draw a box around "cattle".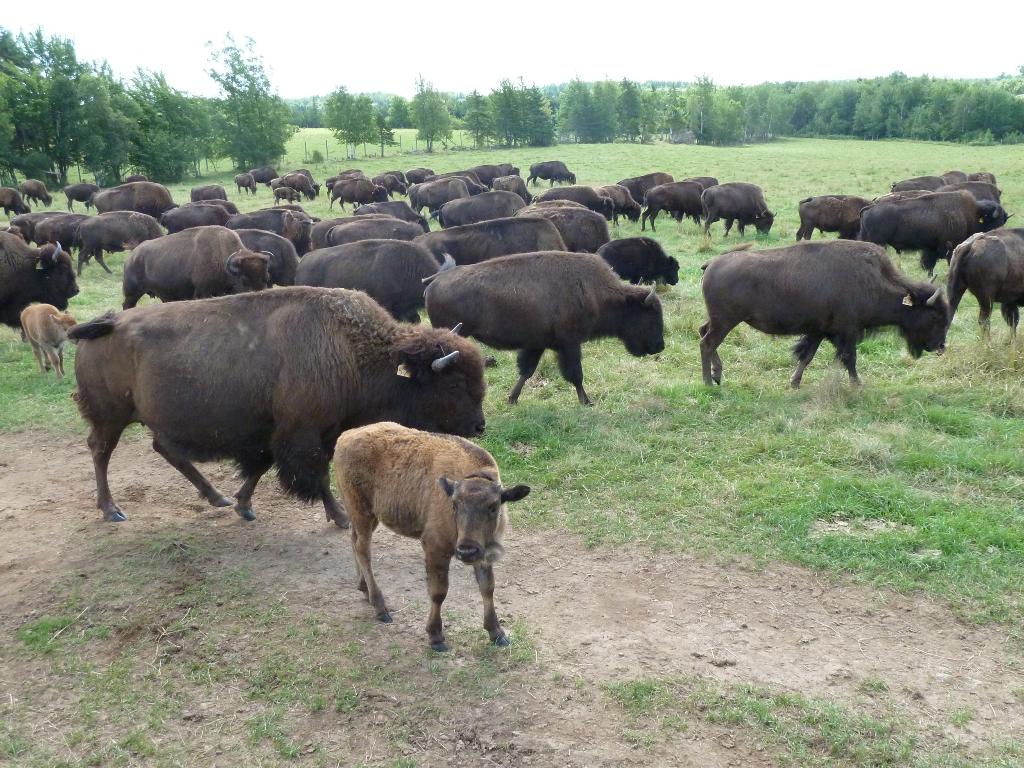
(285,173,313,195).
